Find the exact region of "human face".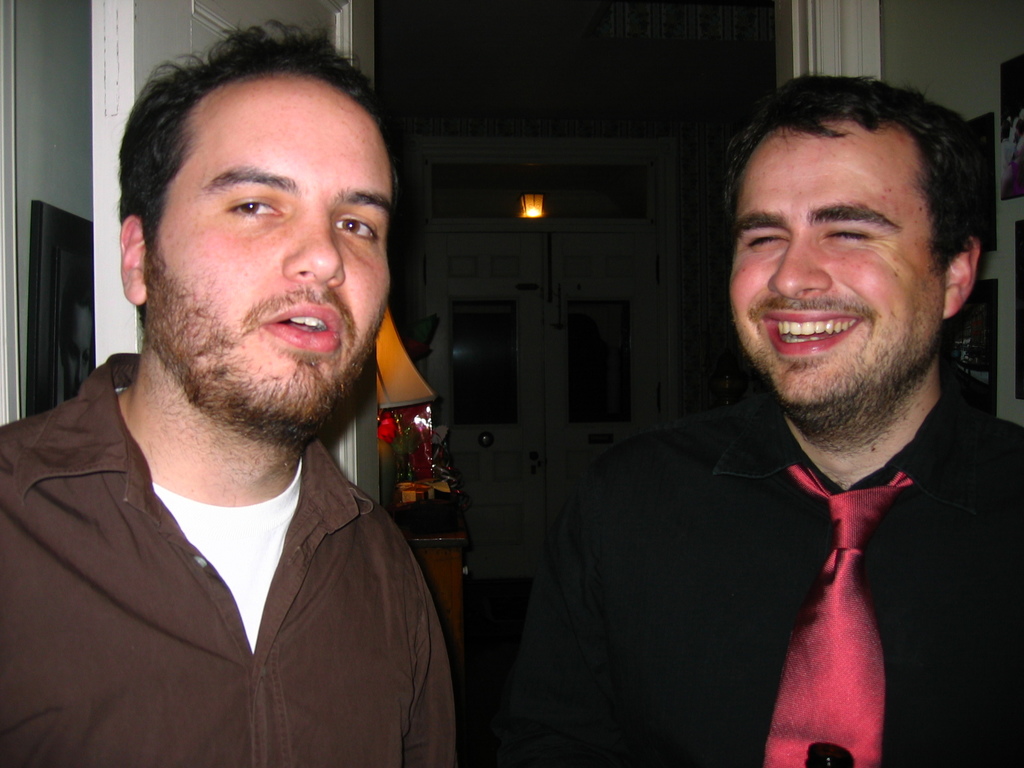
Exact region: box=[740, 129, 947, 401].
